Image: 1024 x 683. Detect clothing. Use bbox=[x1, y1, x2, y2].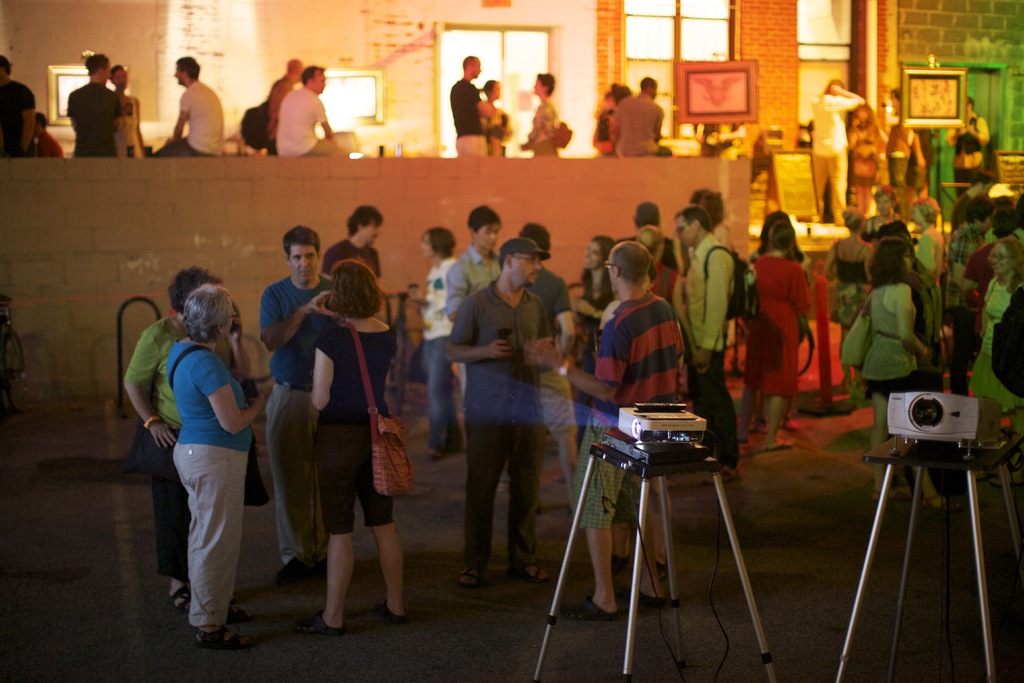
bbox=[733, 245, 813, 390].
